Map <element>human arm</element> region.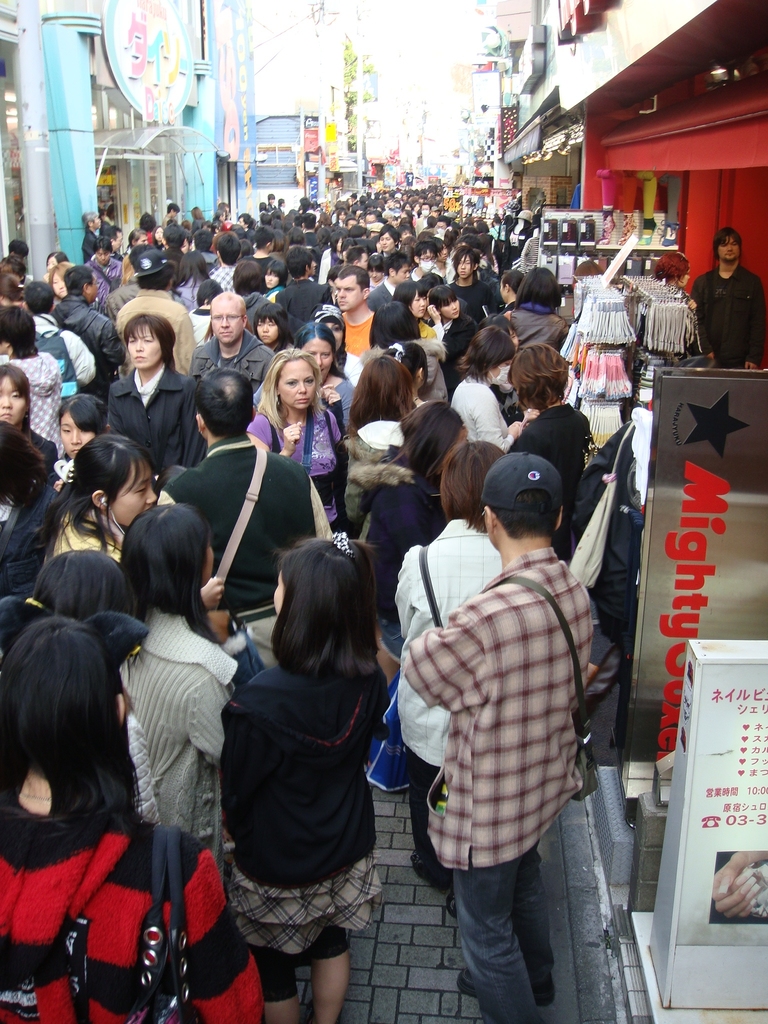
Mapped to x1=326 y1=389 x2=346 y2=440.
